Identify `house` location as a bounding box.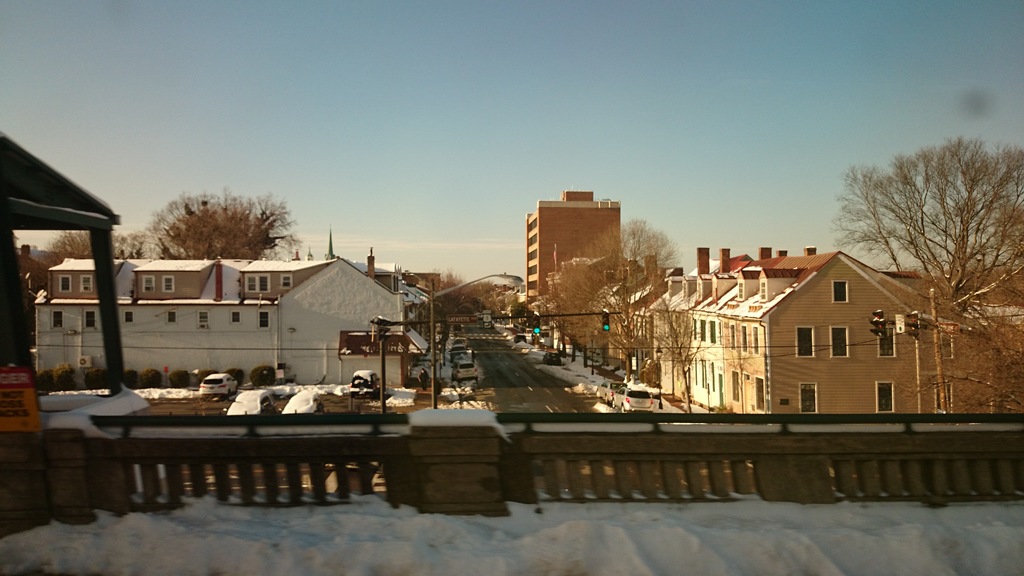
<region>34, 218, 442, 396</region>.
